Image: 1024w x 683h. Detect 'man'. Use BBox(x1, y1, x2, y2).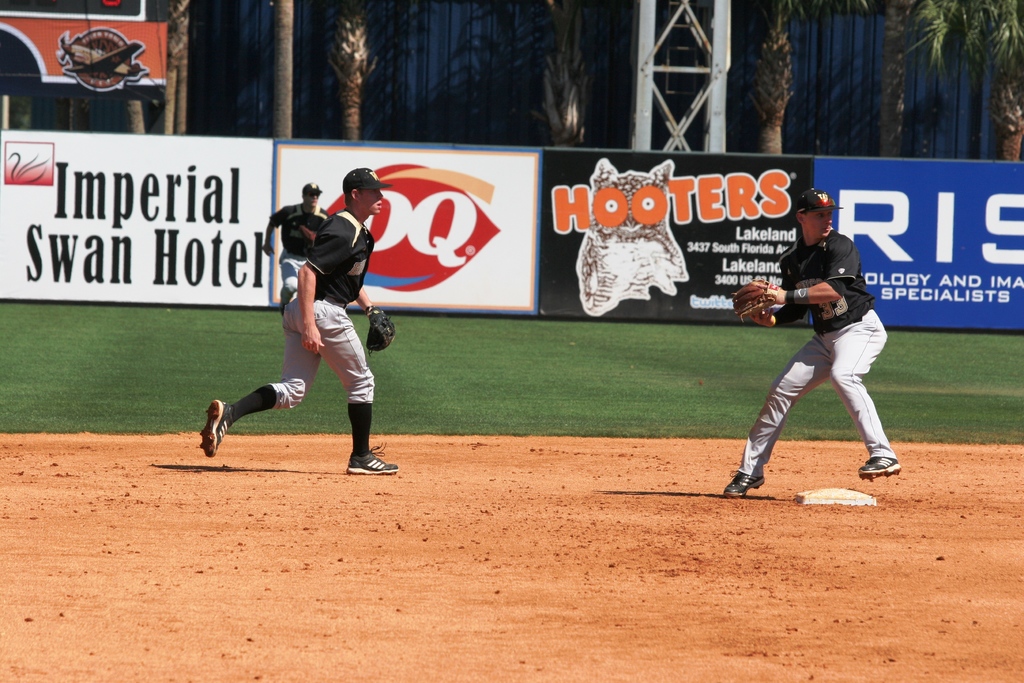
BBox(721, 174, 916, 514).
